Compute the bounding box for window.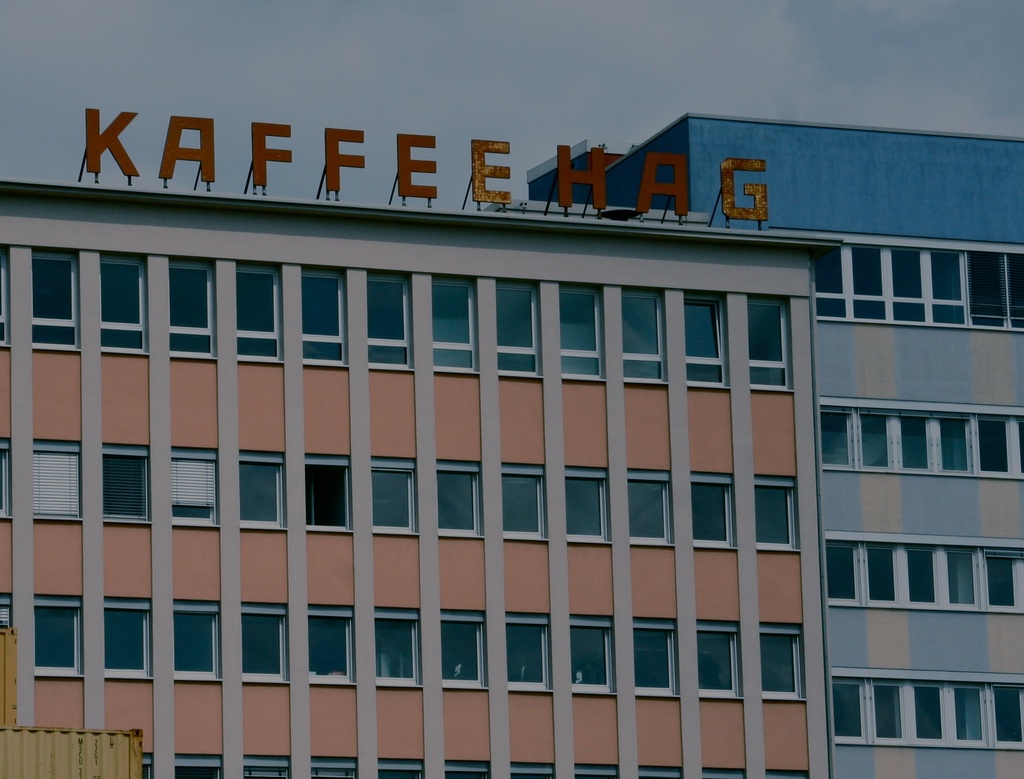
35:593:85:676.
